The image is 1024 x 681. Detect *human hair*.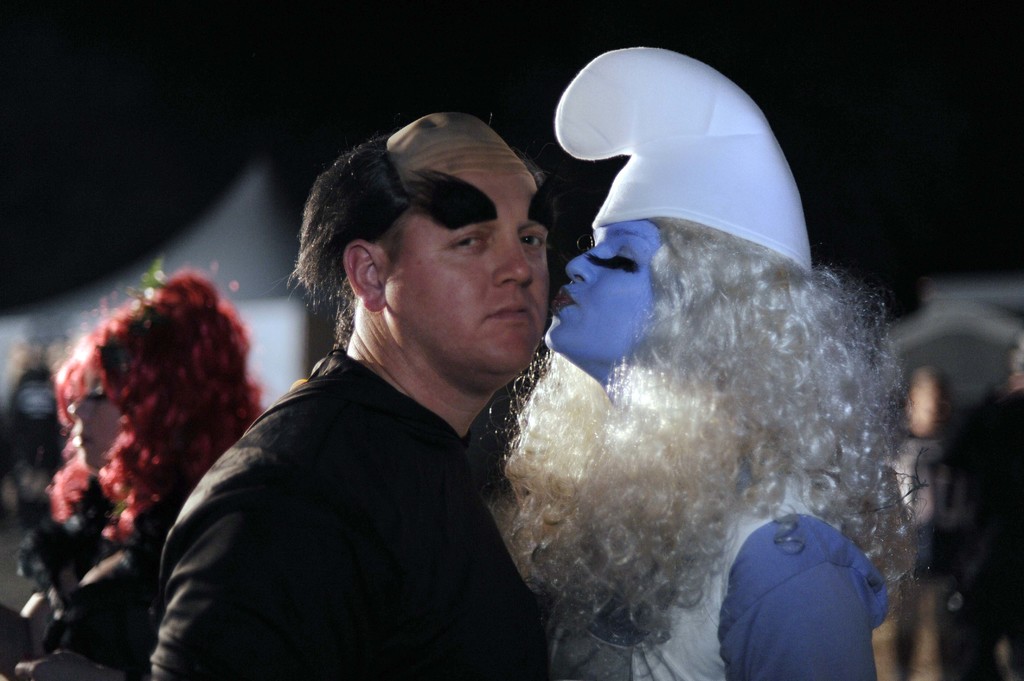
Detection: (left=476, top=225, right=930, bottom=680).
